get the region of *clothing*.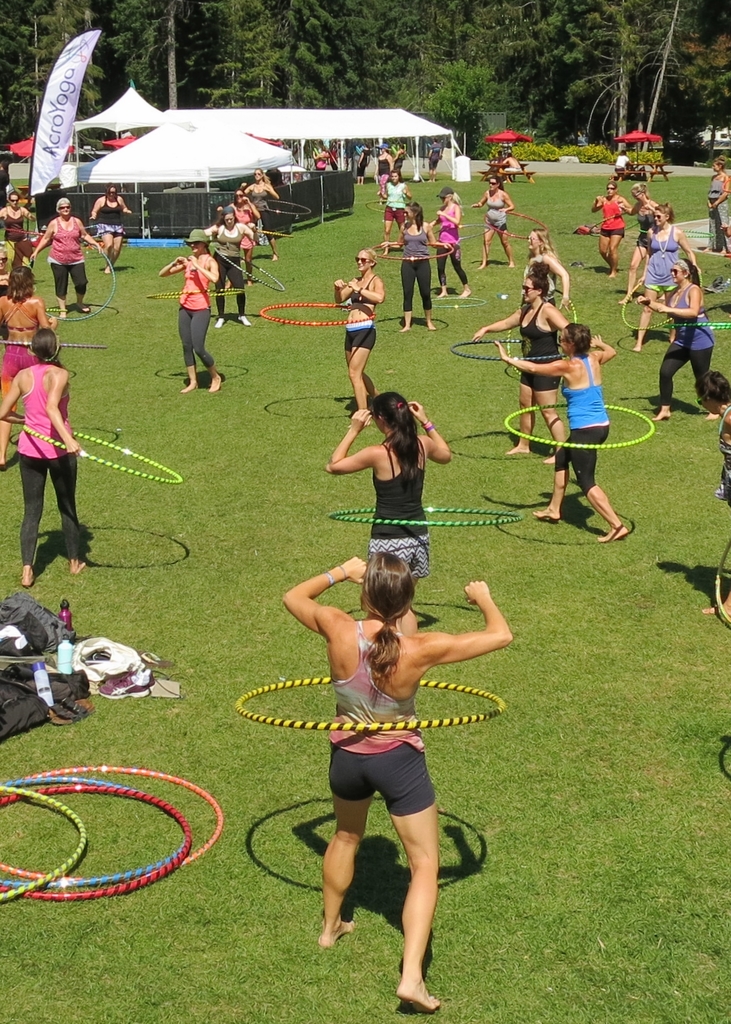
656,286,712,409.
